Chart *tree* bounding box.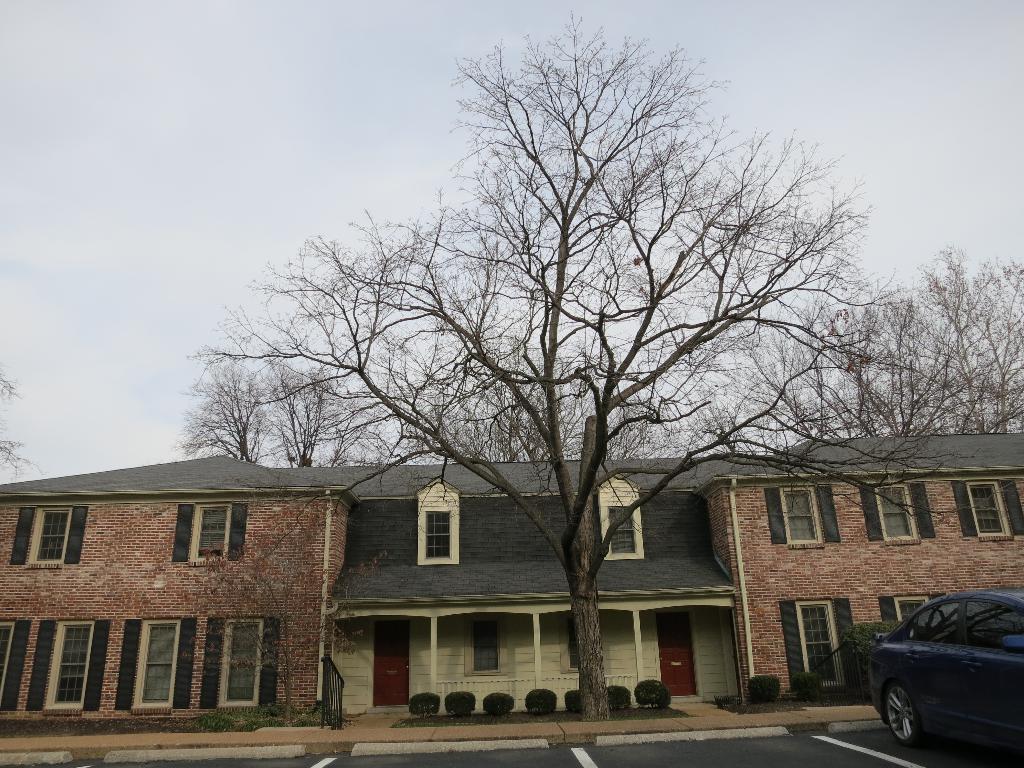
Charted: rect(318, 396, 375, 462).
